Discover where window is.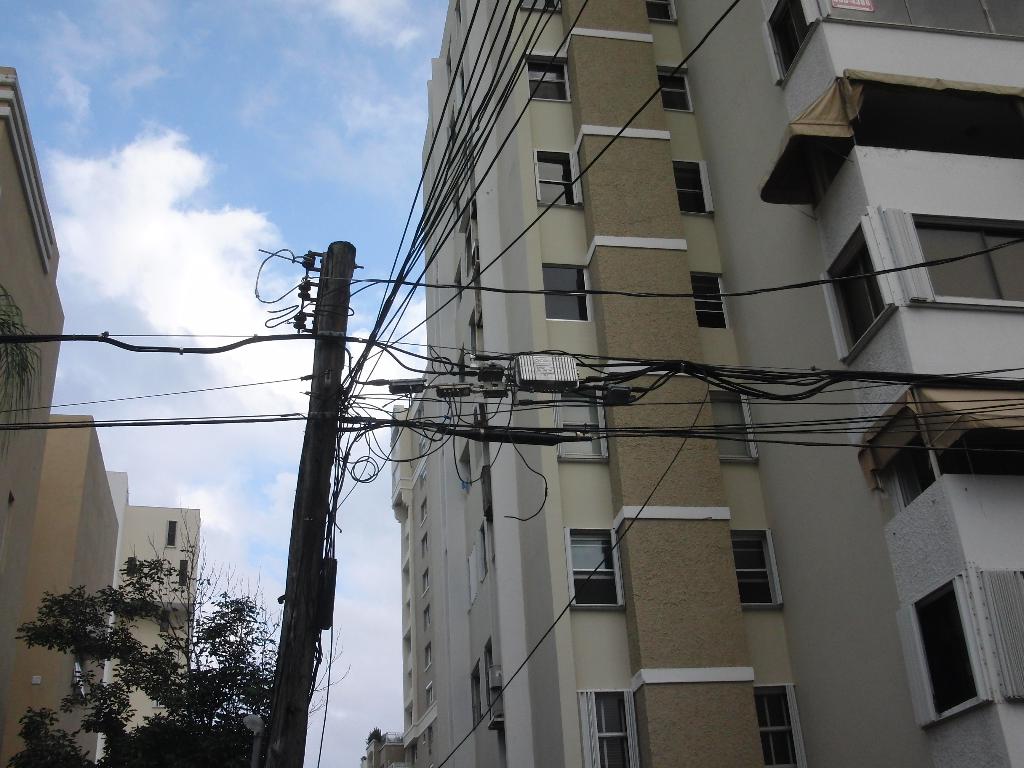
Discovered at [579,684,641,767].
